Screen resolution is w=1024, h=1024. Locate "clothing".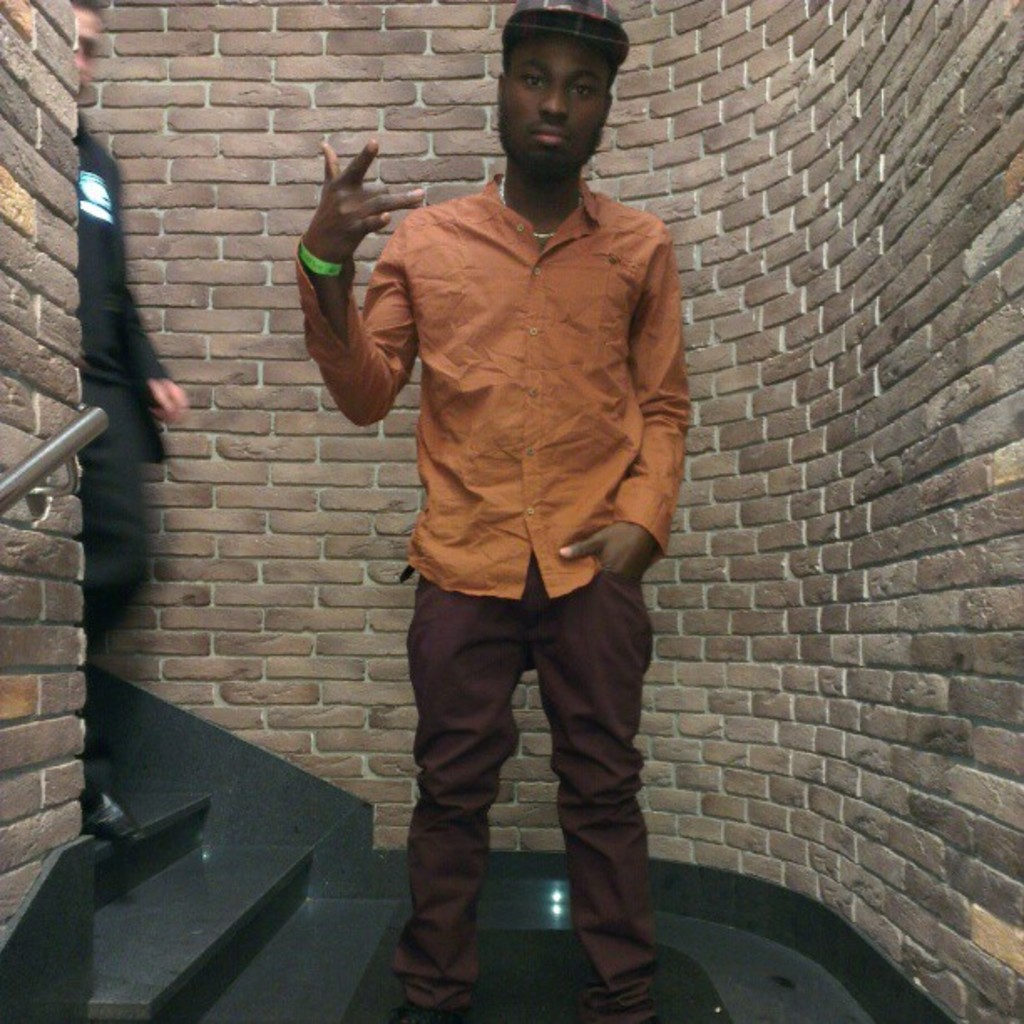
left=79, top=110, right=167, bottom=795.
